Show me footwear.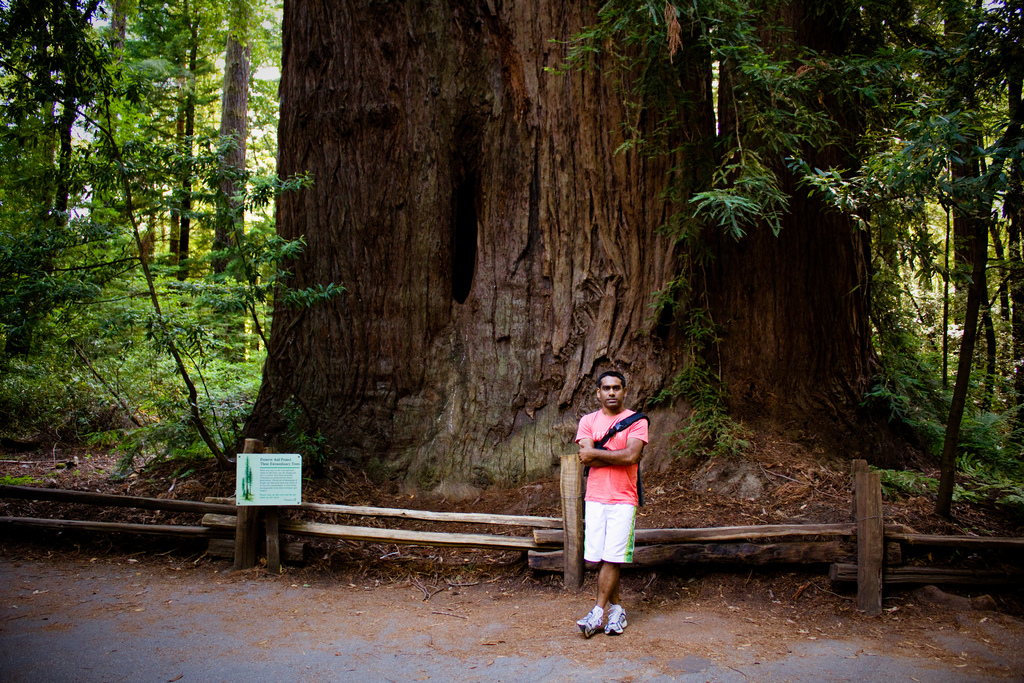
footwear is here: (575,605,604,642).
